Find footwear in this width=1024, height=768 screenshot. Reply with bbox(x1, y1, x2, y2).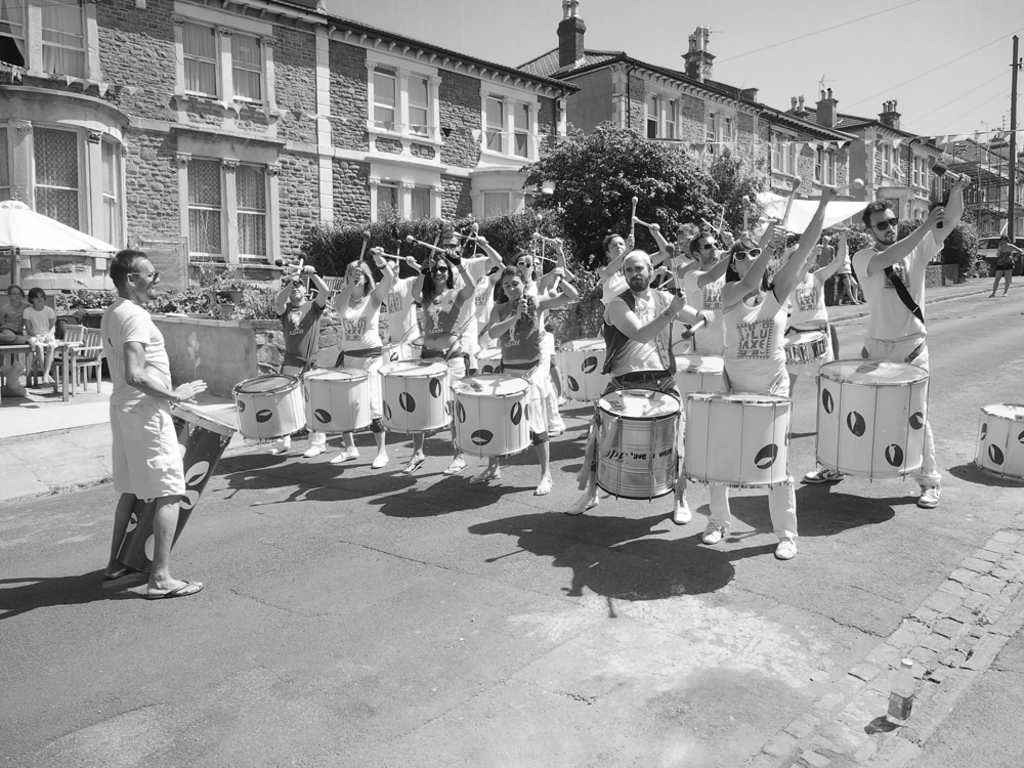
bbox(801, 461, 842, 482).
